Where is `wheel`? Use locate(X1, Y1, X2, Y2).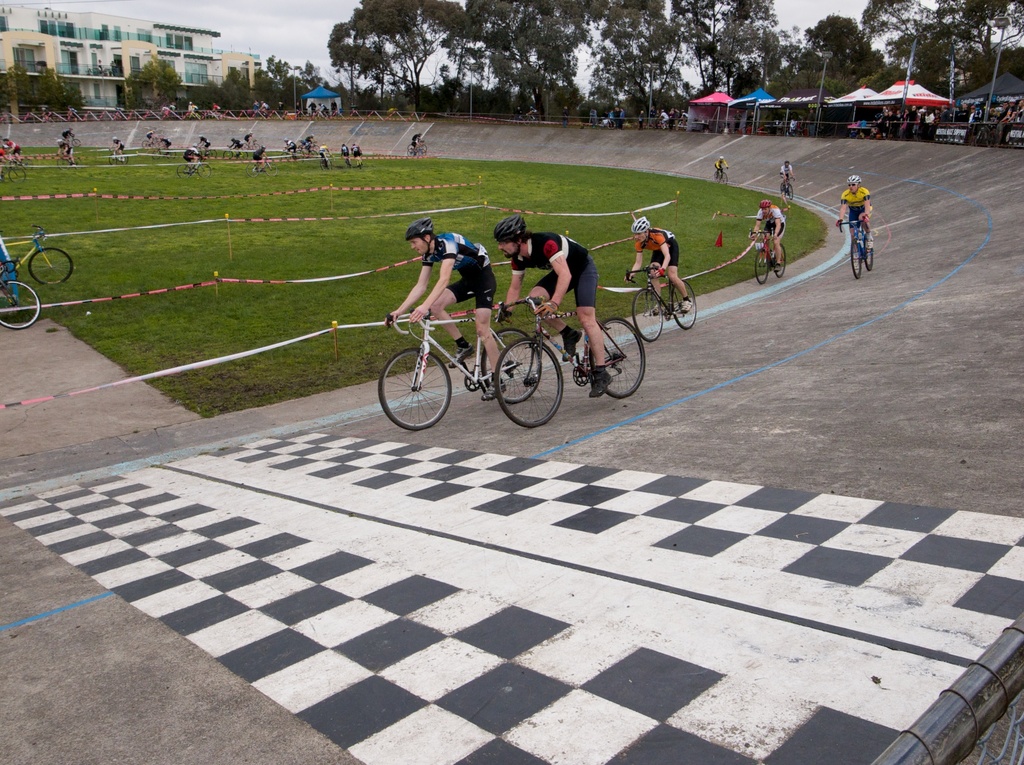
locate(29, 246, 72, 285).
